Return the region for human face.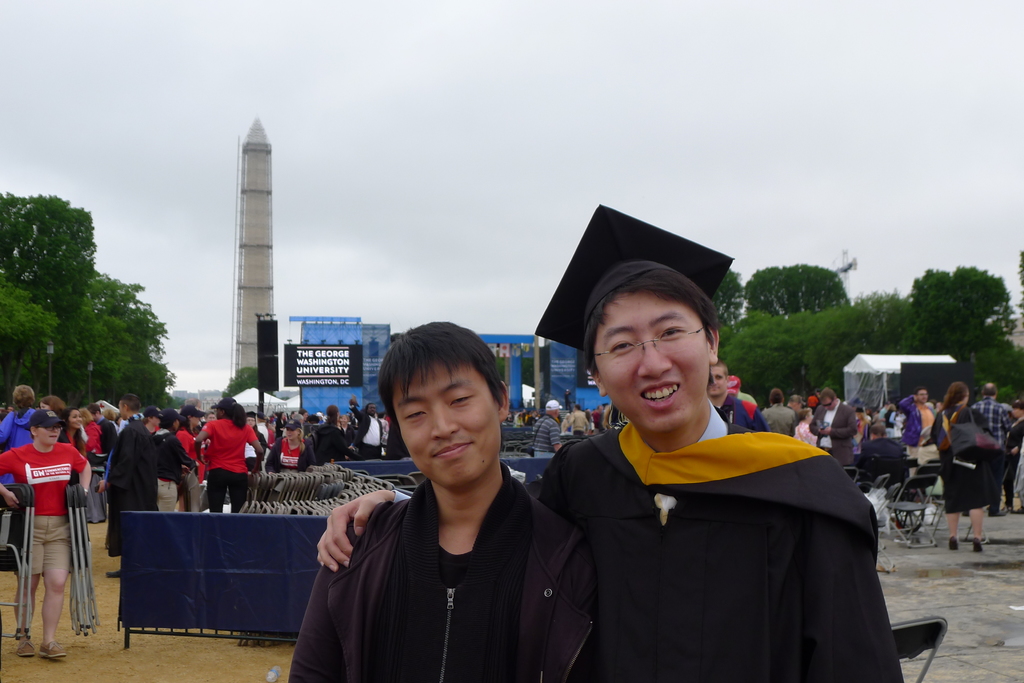
(x1=29, y1=425, x2=65, y2=446).
